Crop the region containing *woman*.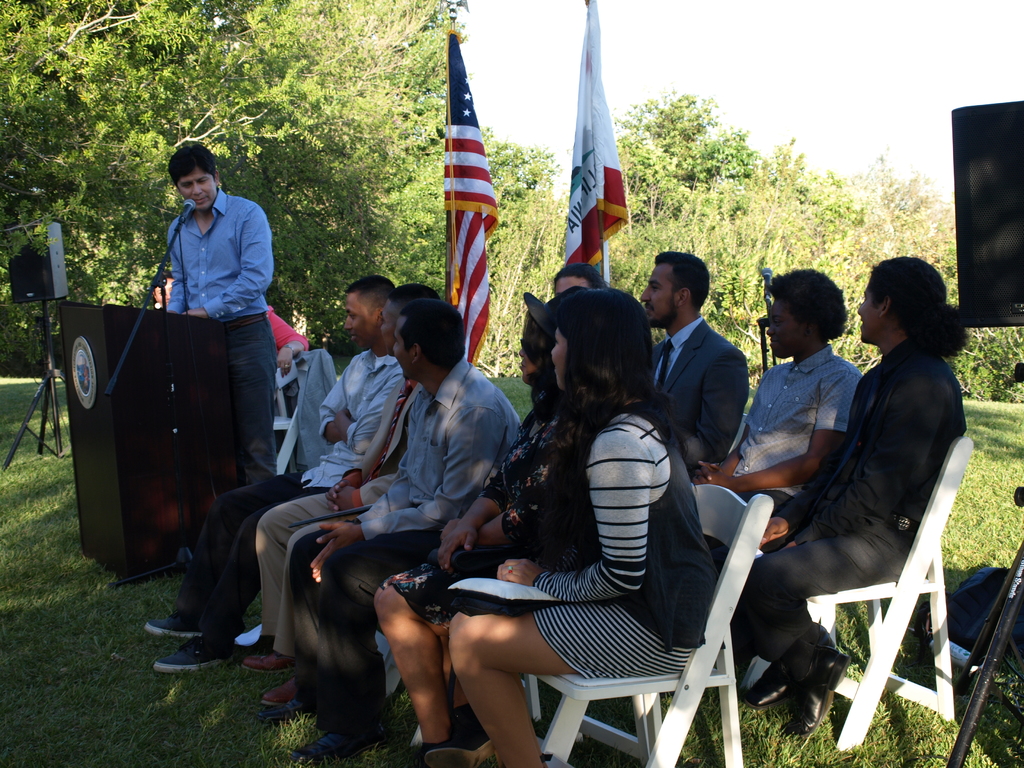
Crop region: bbox(748, 259, 990, 739).
